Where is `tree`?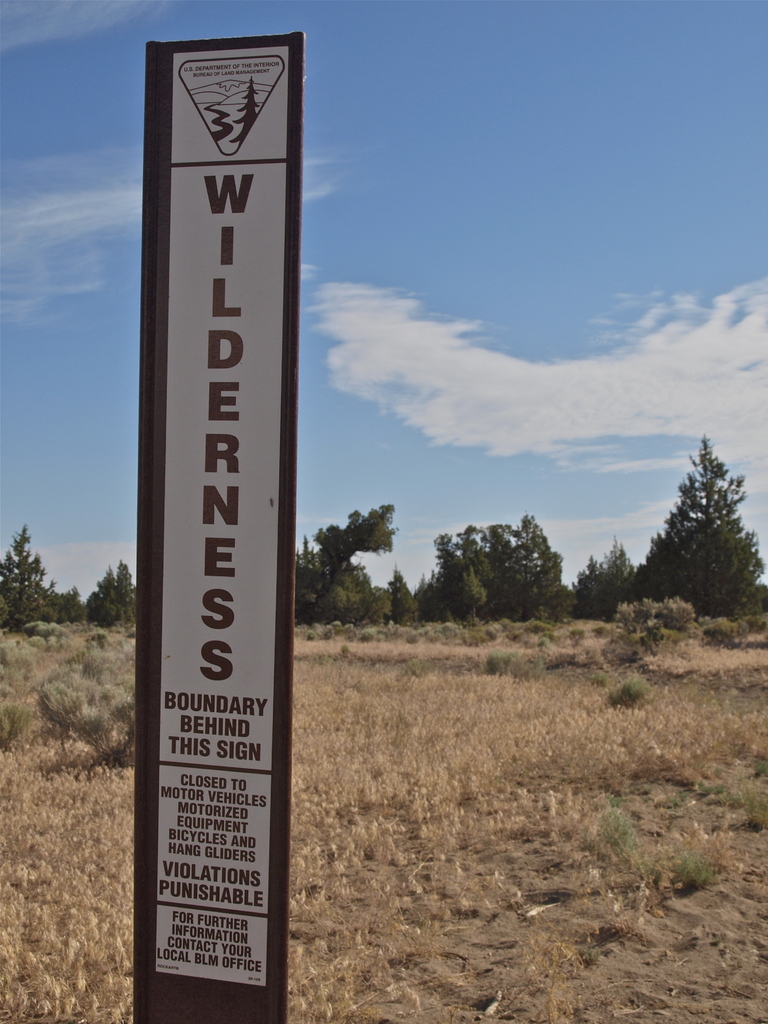
rect(289, 497, 410, 623).
